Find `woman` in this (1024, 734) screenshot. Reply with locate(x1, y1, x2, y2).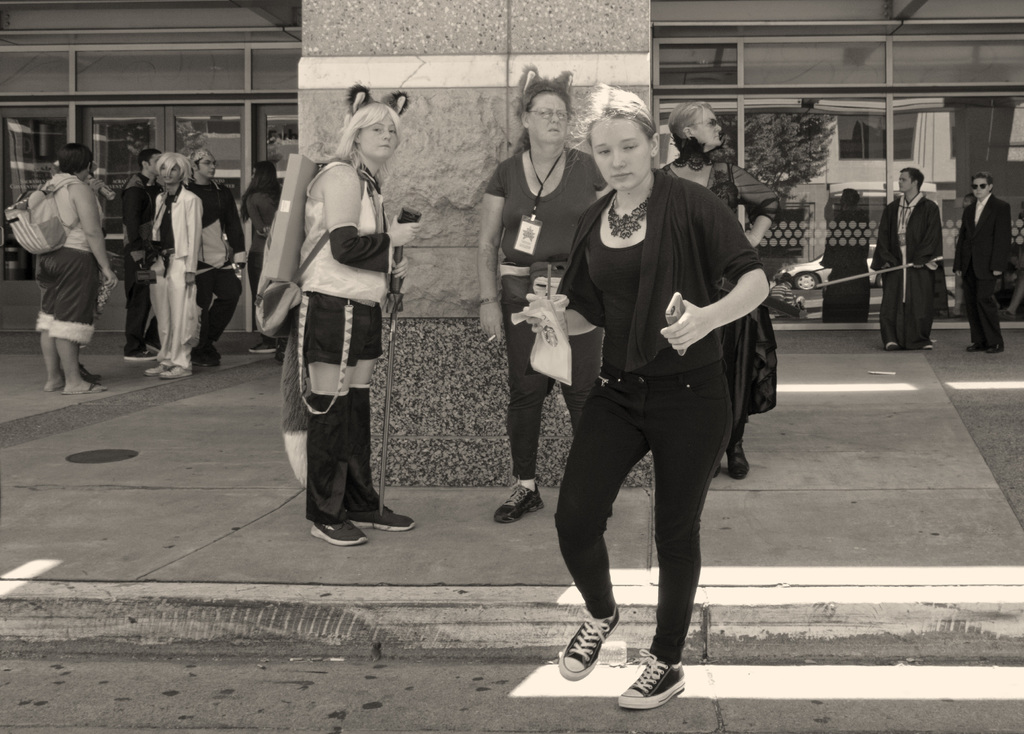
locate(474, 81, 605, 523).
